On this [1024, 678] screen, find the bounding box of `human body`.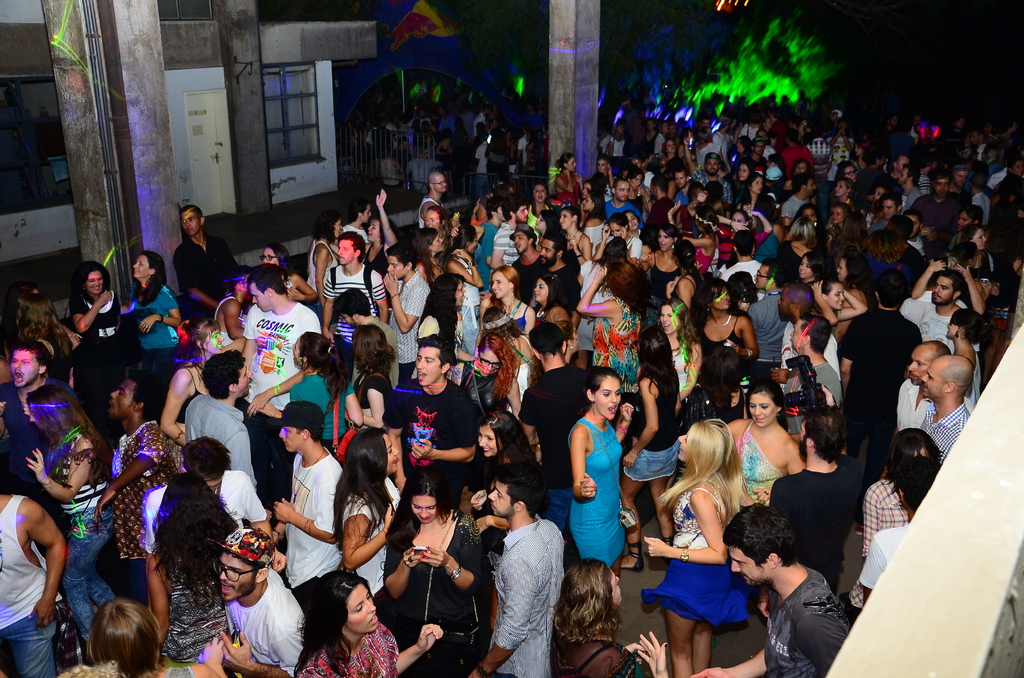
Bounding box: (329, 430, 401, 612).
